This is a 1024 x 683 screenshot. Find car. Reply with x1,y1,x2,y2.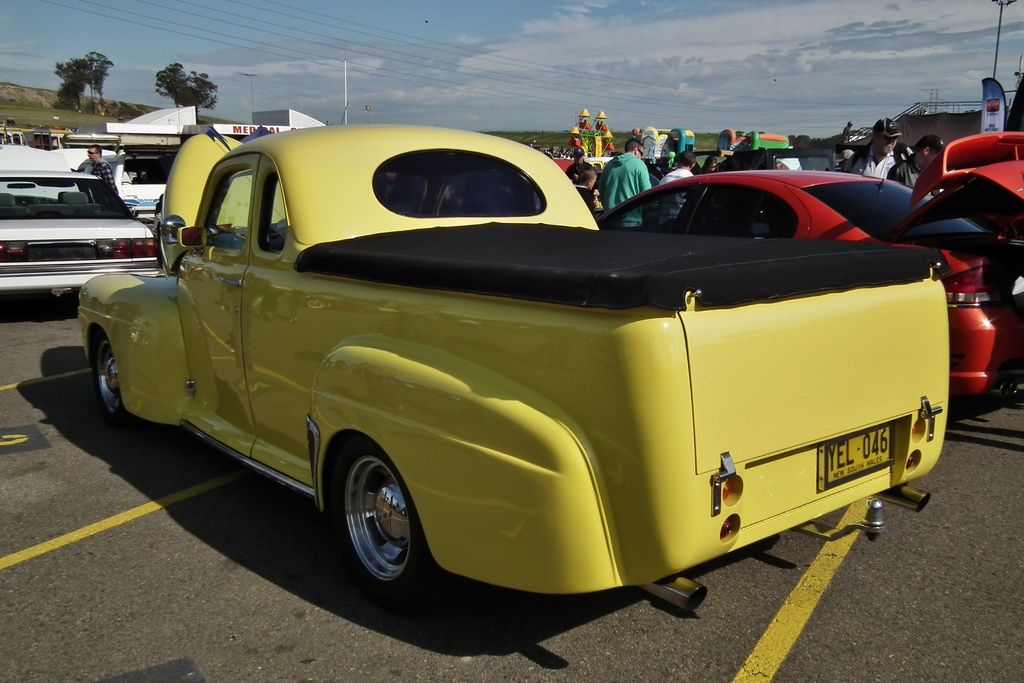
0,171,157,289.
